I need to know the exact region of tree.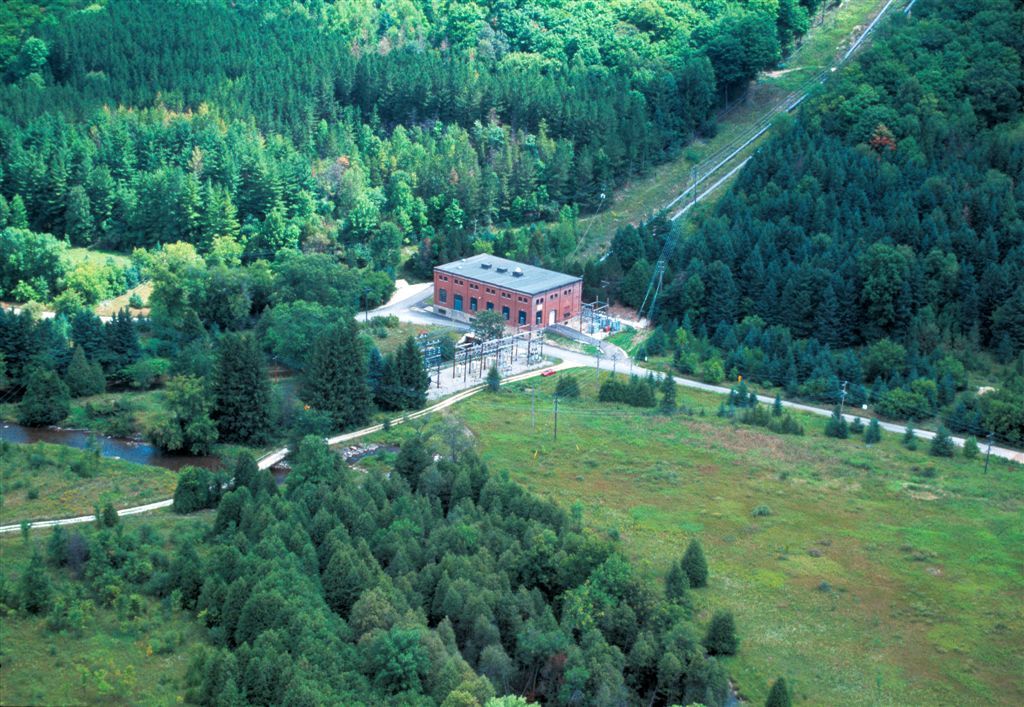
Region: select_region(724, 330, 806, 385).
